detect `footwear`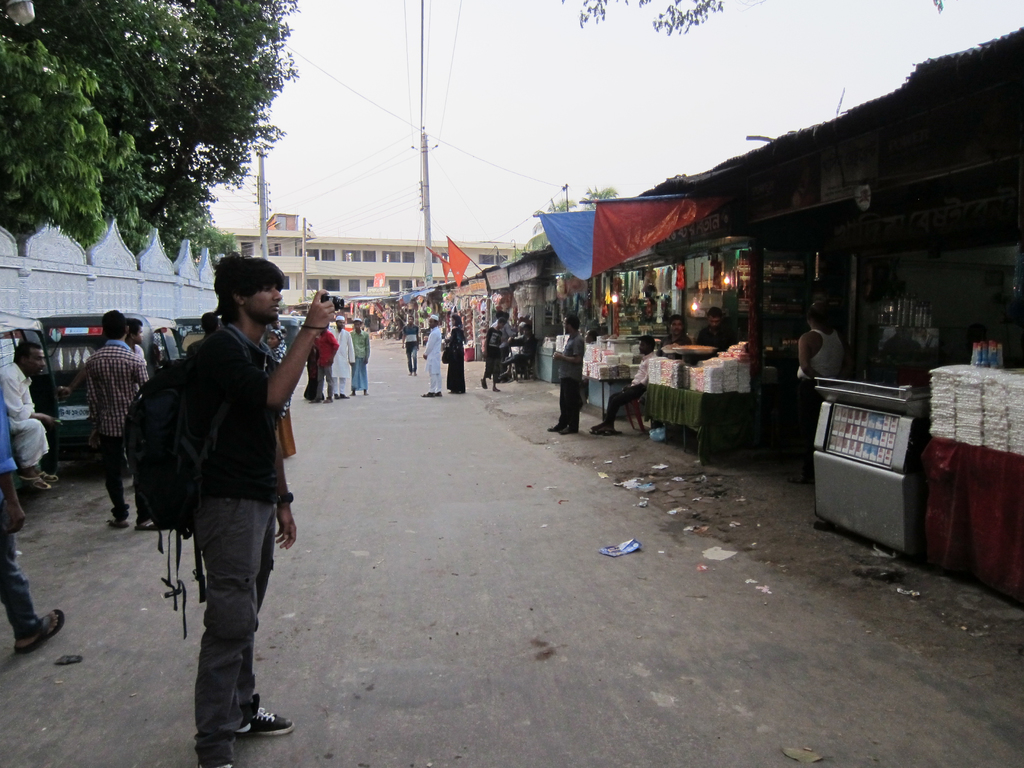
bbox=[590, 424, 604, 430]
